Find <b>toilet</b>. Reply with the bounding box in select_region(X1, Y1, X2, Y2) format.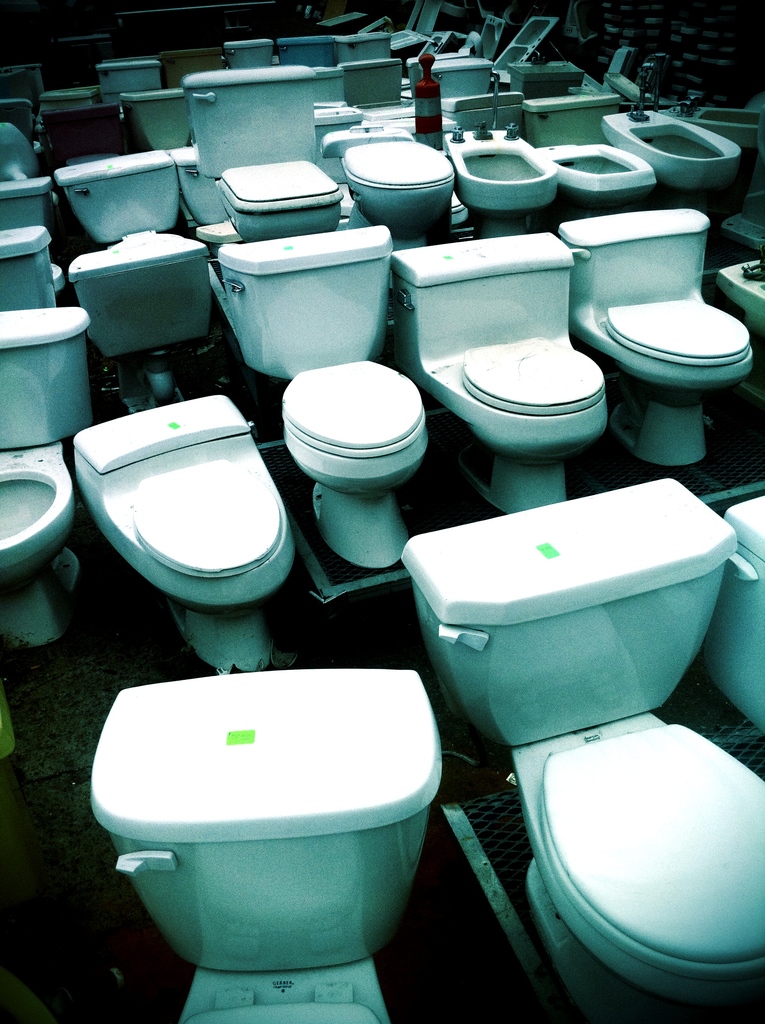
select_region(537, 132, 656, 220).
